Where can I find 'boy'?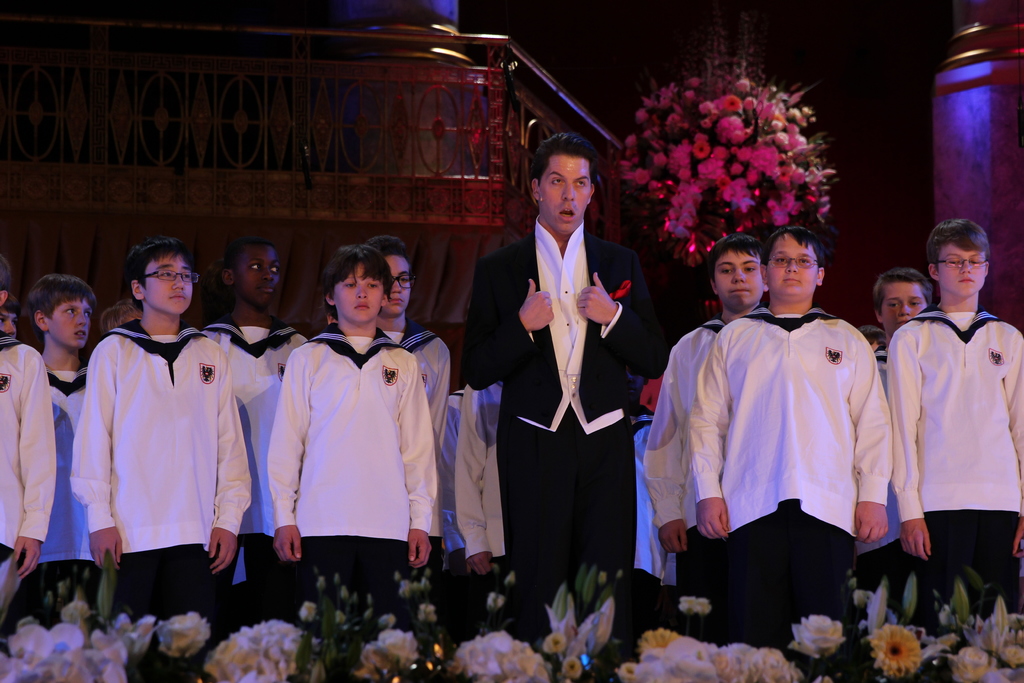
You can find it at bbox=[643, 231, 771, 591].
